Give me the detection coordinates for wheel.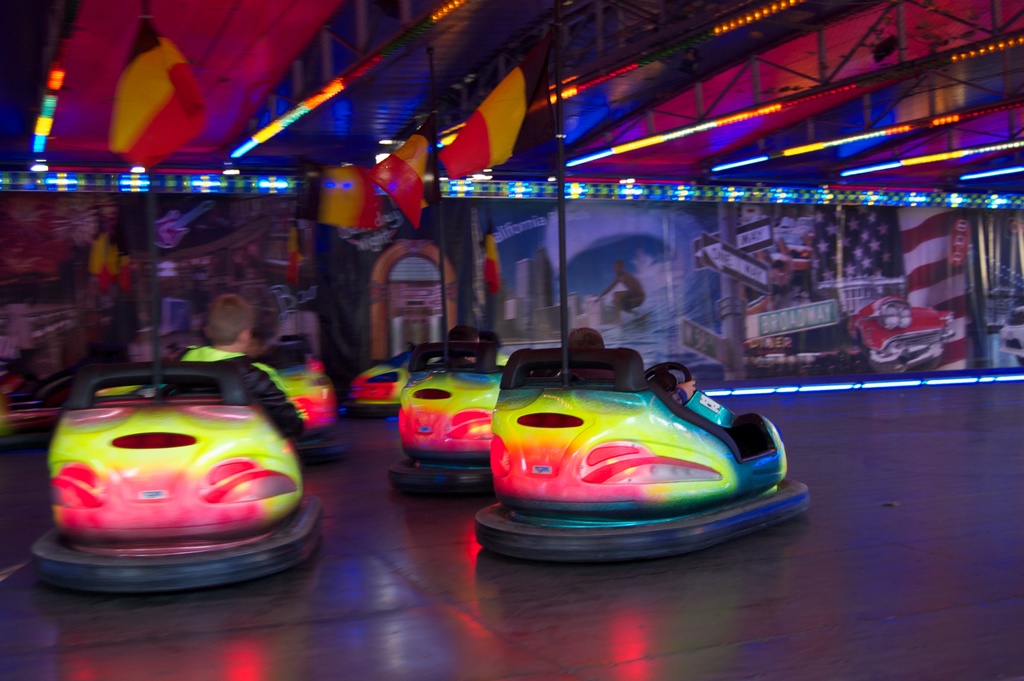
[861,340,872,377].
